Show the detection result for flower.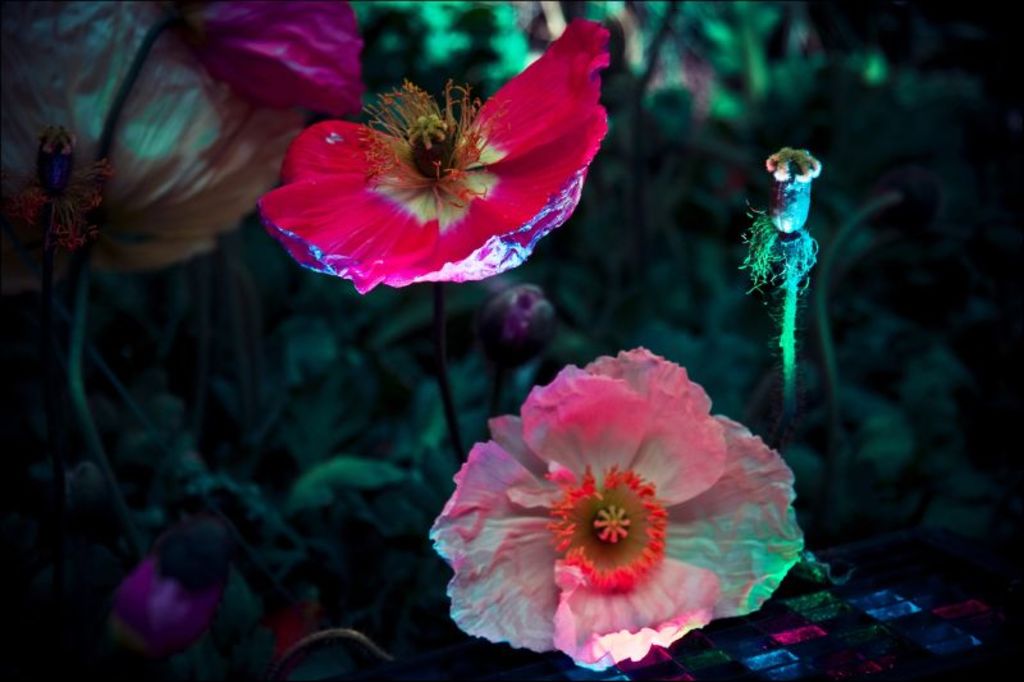
l=0, t=0, r=296, b=282.
